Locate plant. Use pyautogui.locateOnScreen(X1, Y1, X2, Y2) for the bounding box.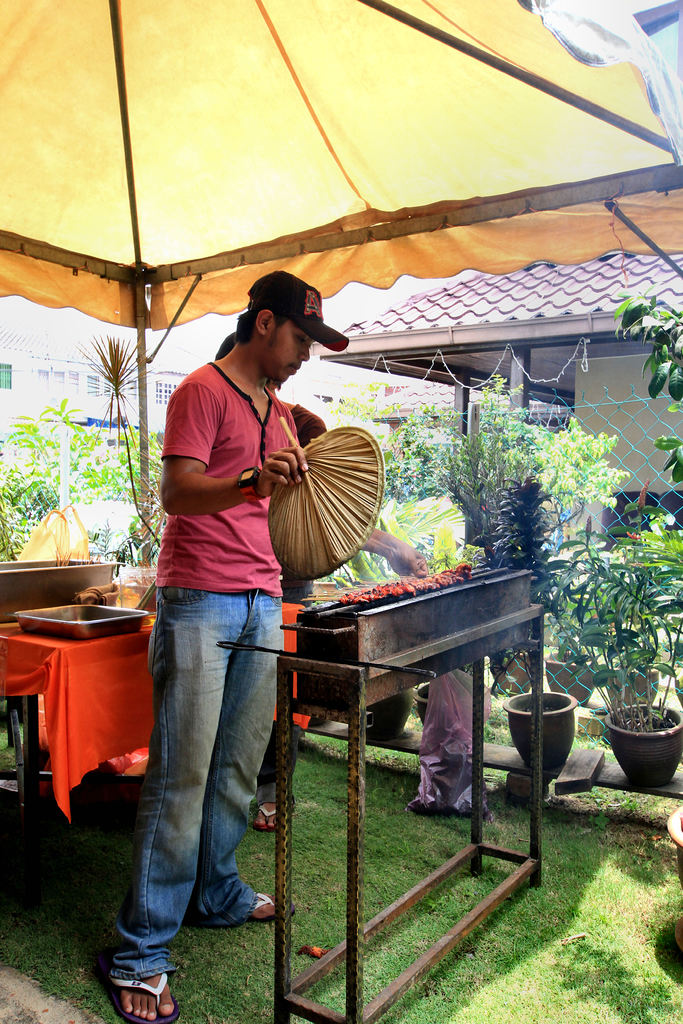
pyautogui.locateOnScreen(484, 471, 559, 614).
